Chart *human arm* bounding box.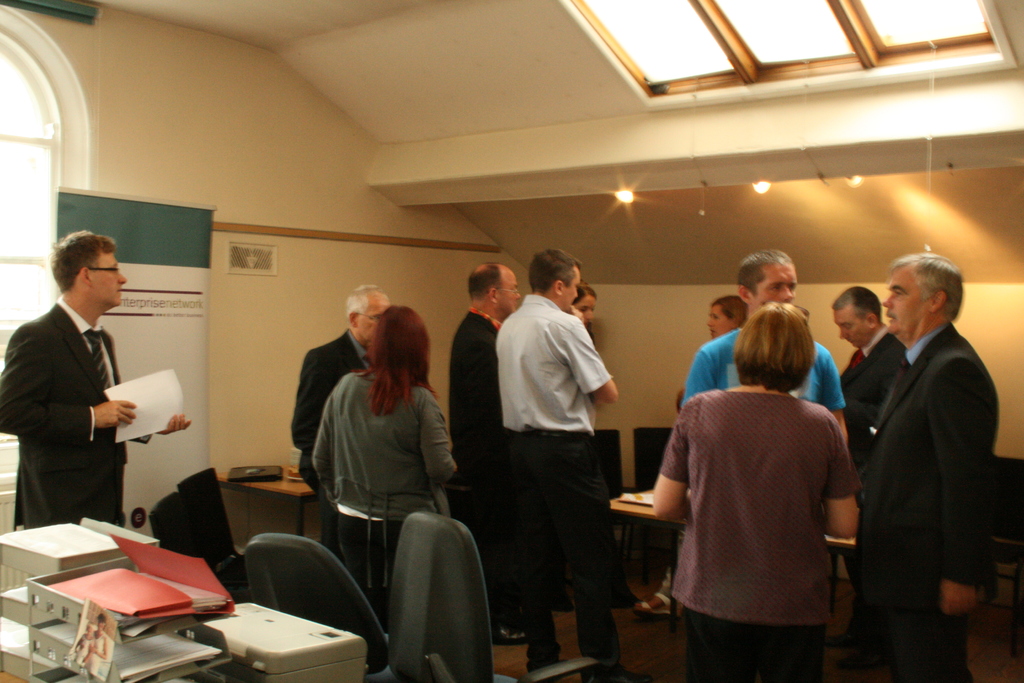
Charted: x1=824 y1=425 x2=862 y2=545.
